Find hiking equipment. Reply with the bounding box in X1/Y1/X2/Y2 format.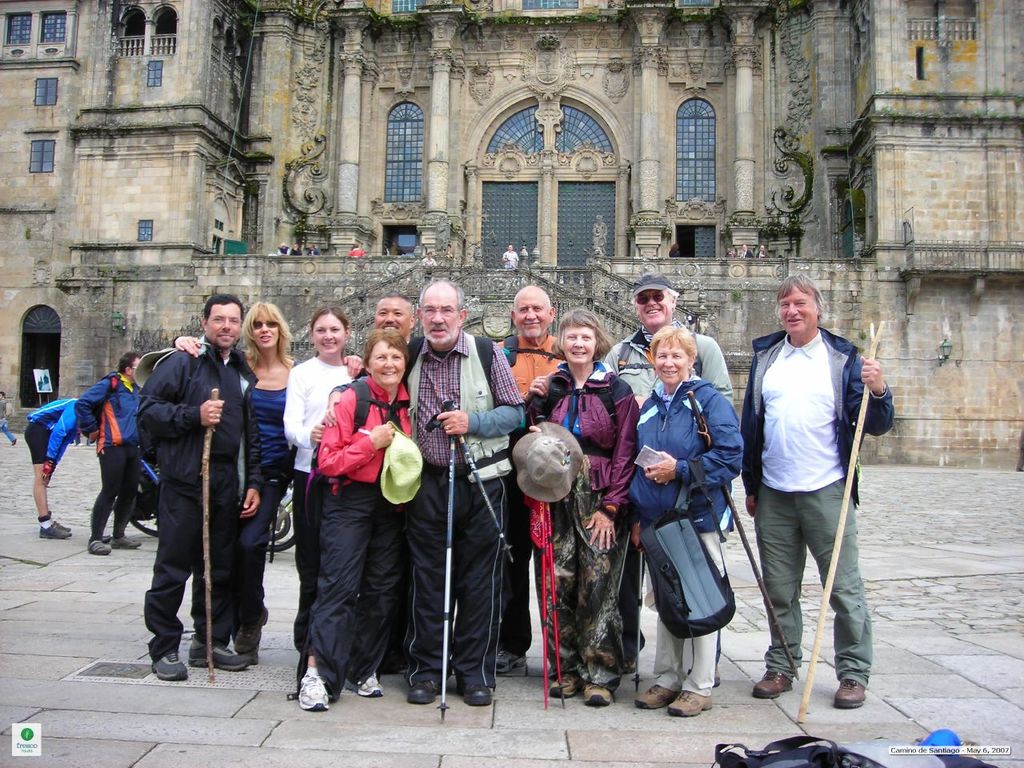
683/394/799/681.
